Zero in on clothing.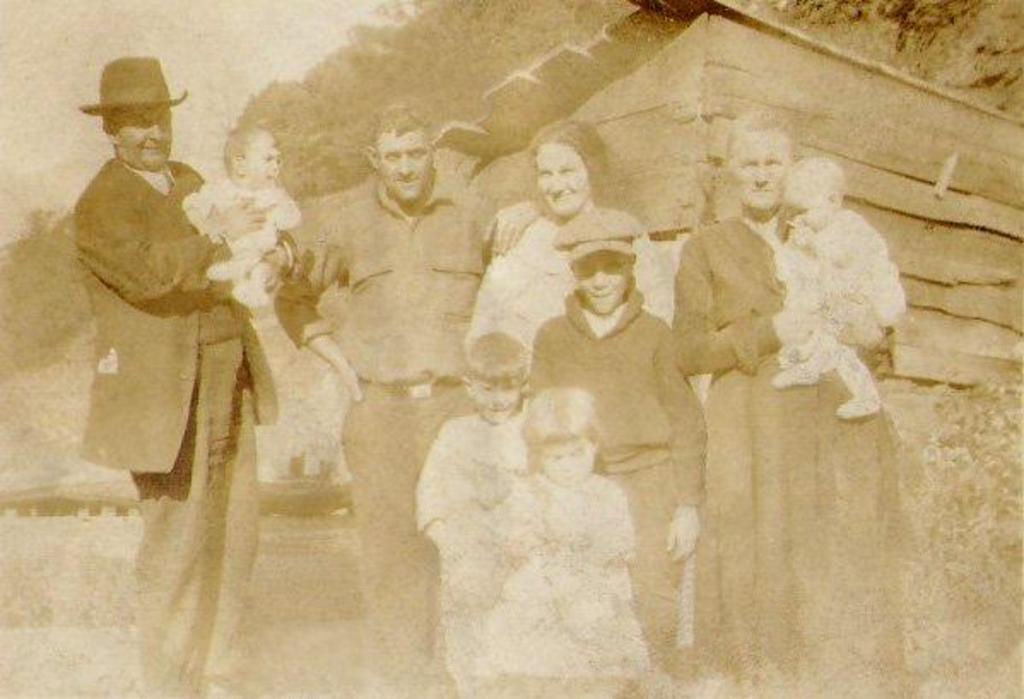
Zeroed in: l=127, t=328, r=241, b=697.
